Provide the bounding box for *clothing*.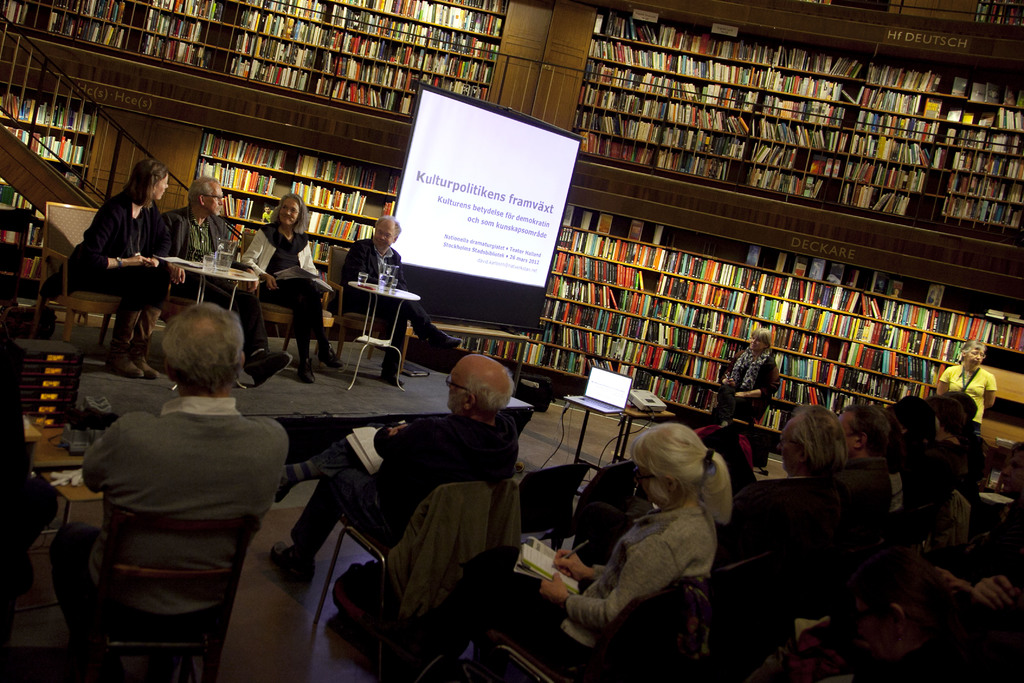
349:240:478:370.
